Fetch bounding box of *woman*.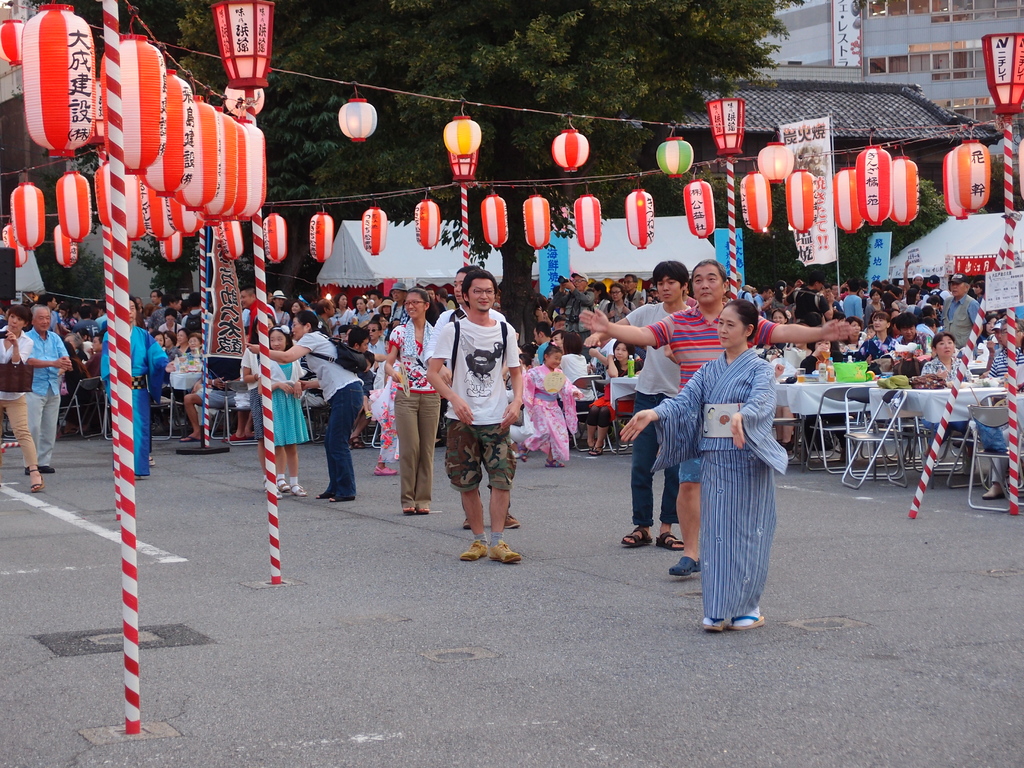
Bbox: crop(803, 337, 847, 468).
